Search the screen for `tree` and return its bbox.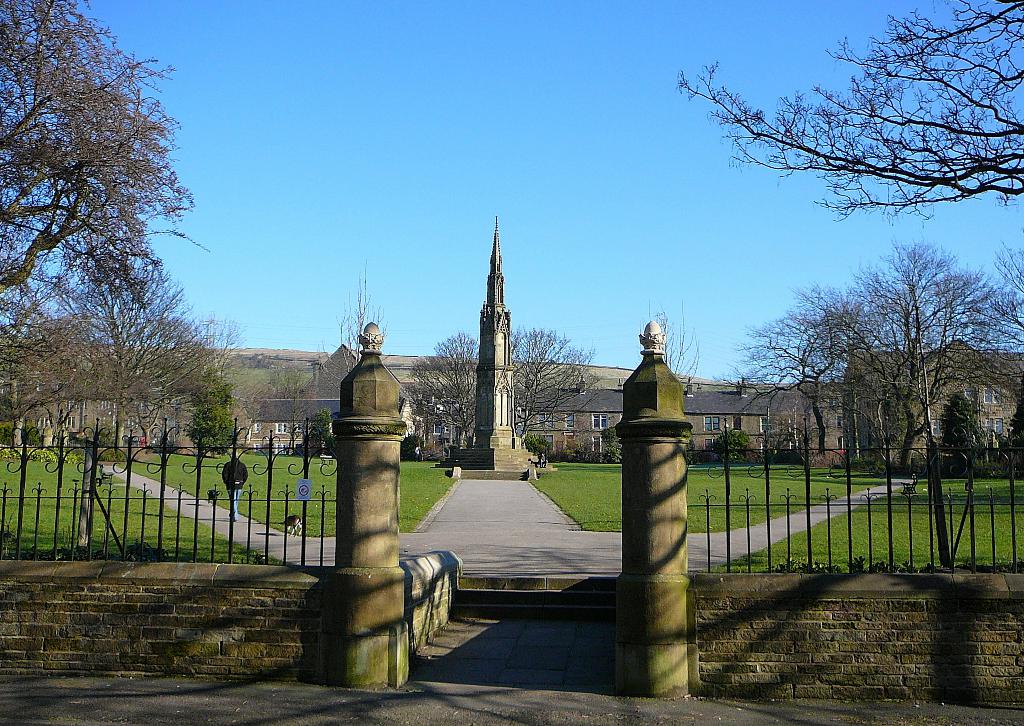
Found: [511,328,602,460].
